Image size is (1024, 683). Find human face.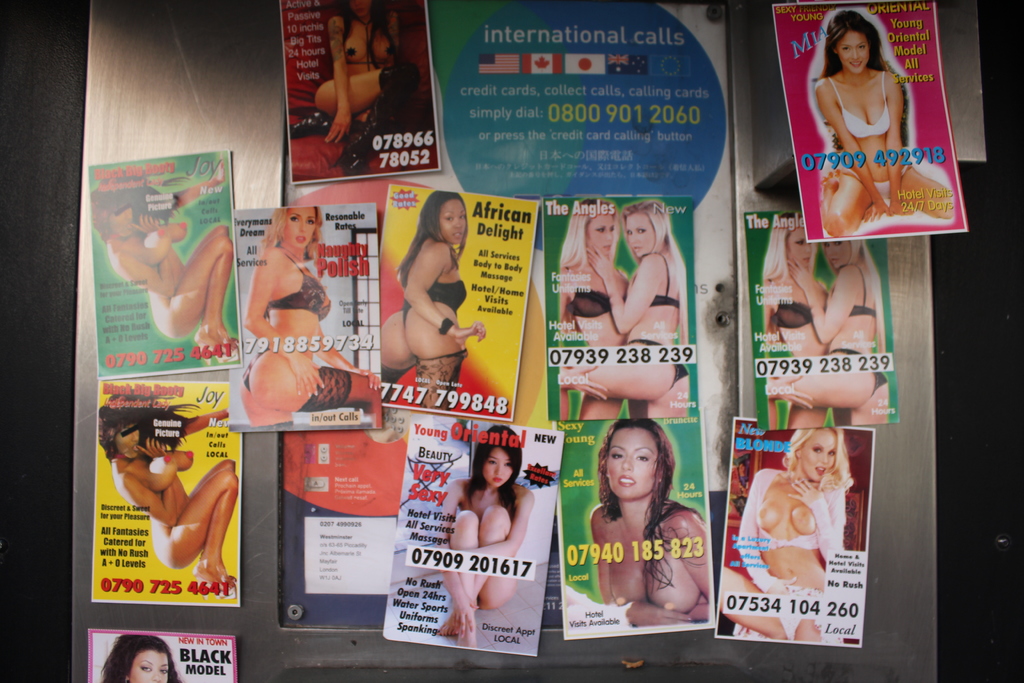
589 214 612 252.
